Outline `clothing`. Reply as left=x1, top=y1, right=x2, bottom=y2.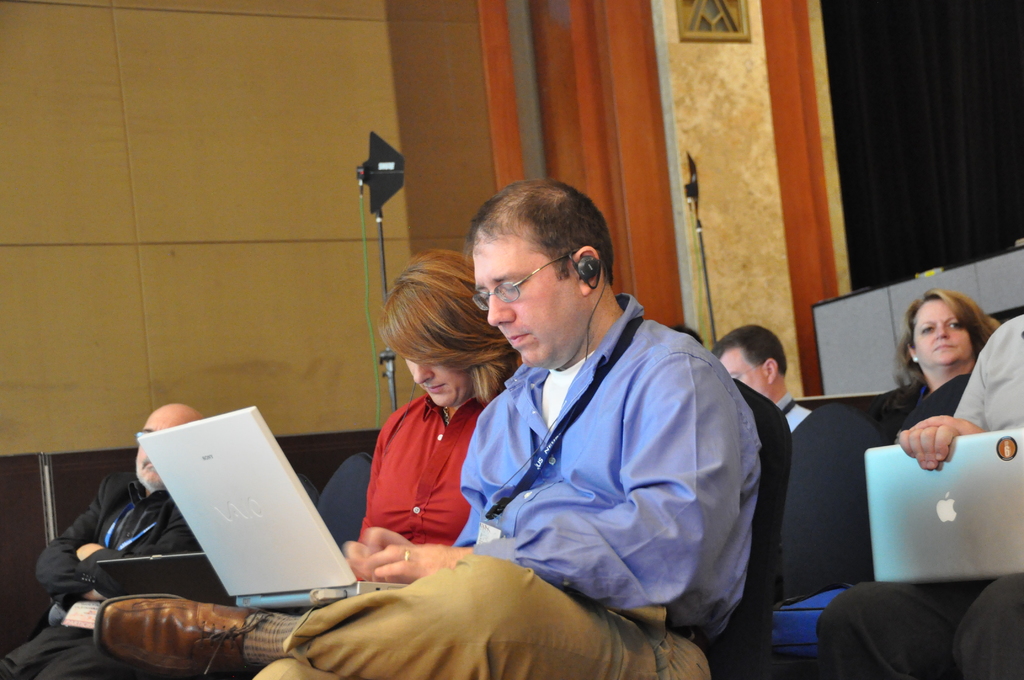
left=252, top=291, right=764, bottom=679.
